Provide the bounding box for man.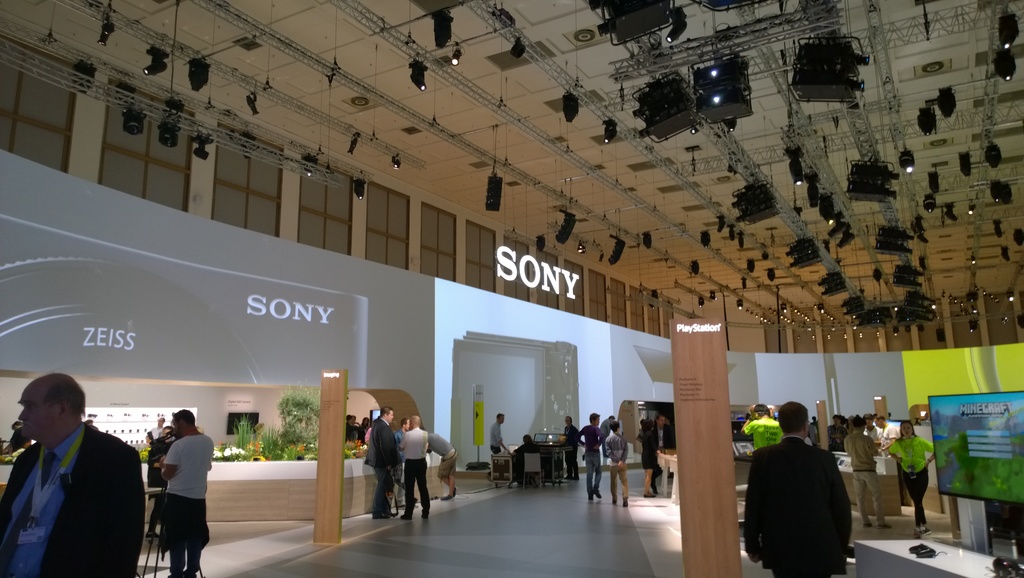
x1=652 y1=418 x2=673 y2=492.
